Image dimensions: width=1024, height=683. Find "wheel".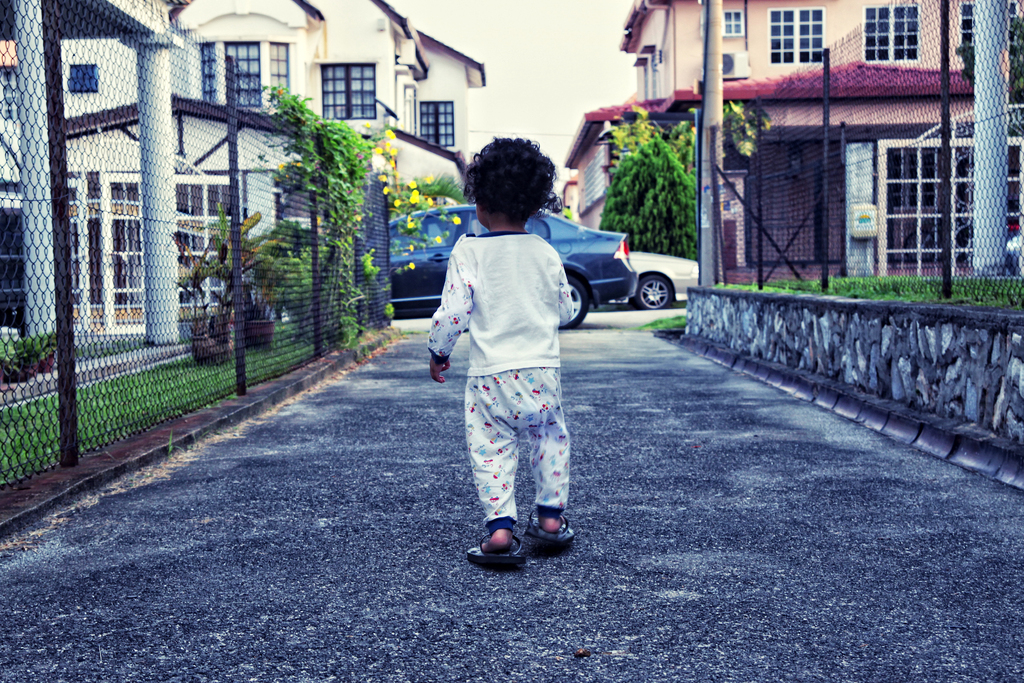
(636, 273, 678, 310).
